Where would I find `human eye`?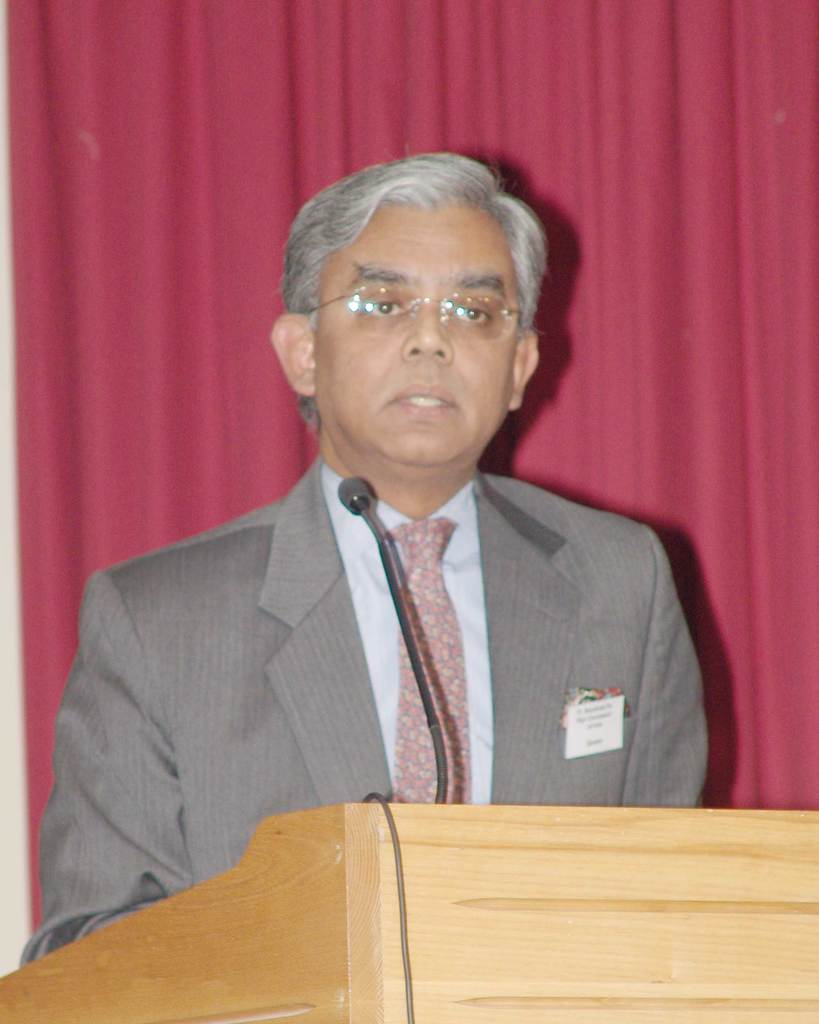
At box(447, 301, 495, 328).
